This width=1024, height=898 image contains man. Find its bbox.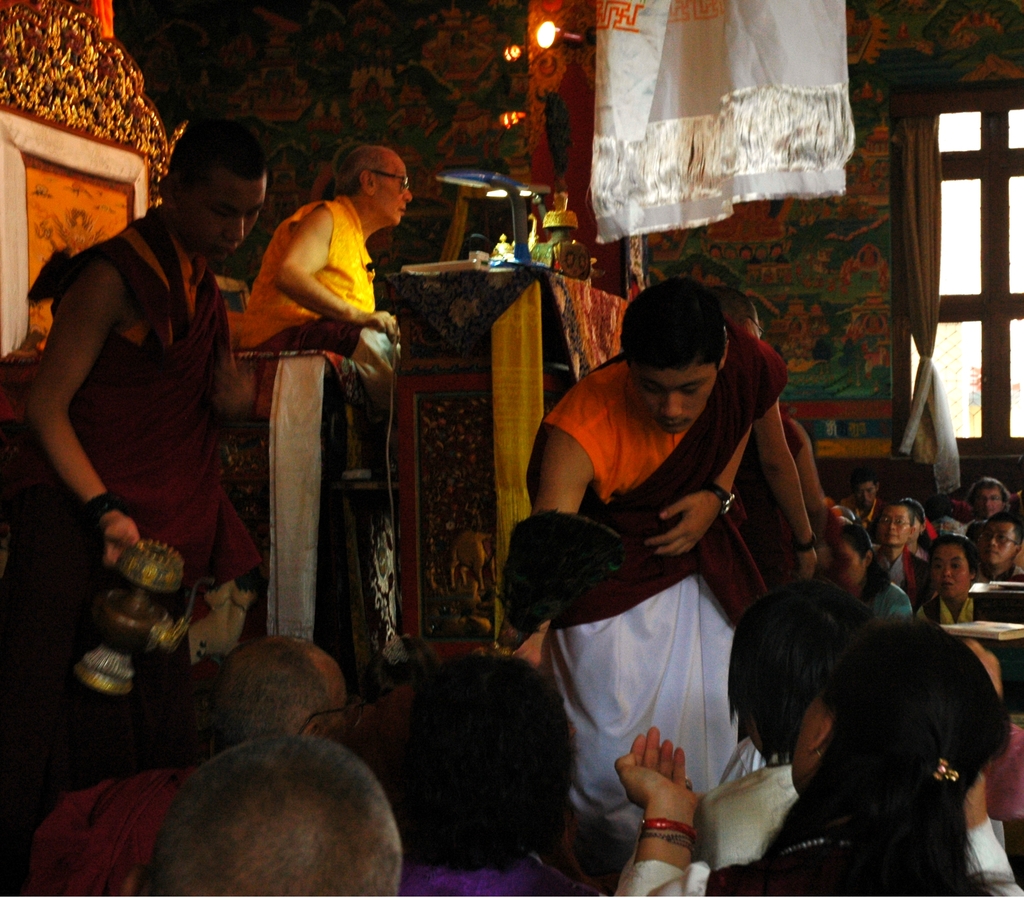
[30,628,358,897].
